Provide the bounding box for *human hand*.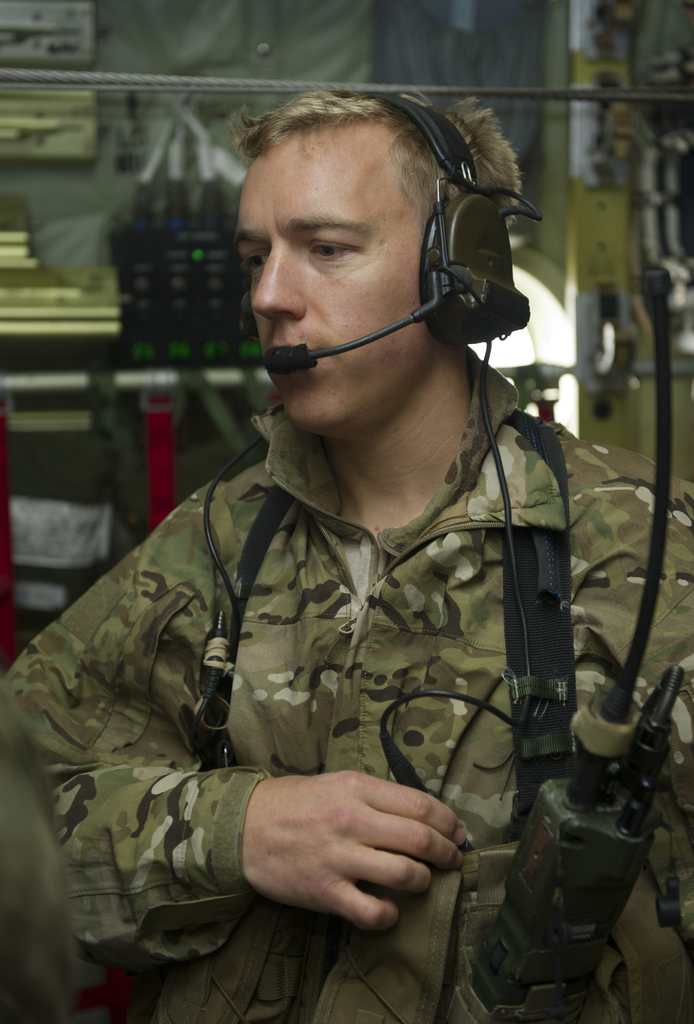
select_region(230, 772, 479, 939).
